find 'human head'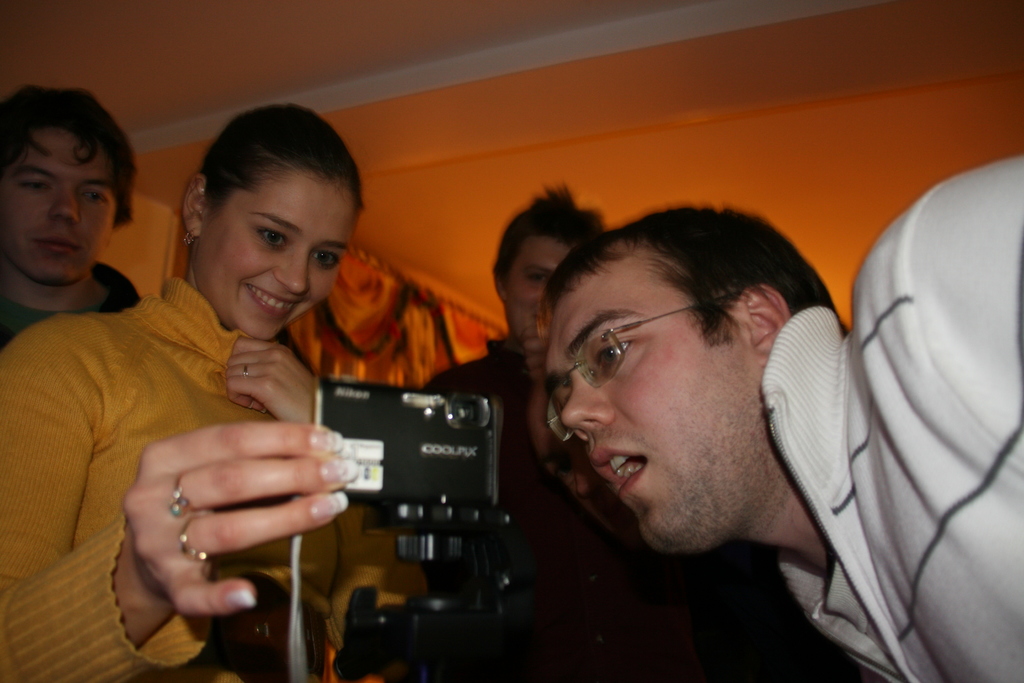
[1,86,136,281]
